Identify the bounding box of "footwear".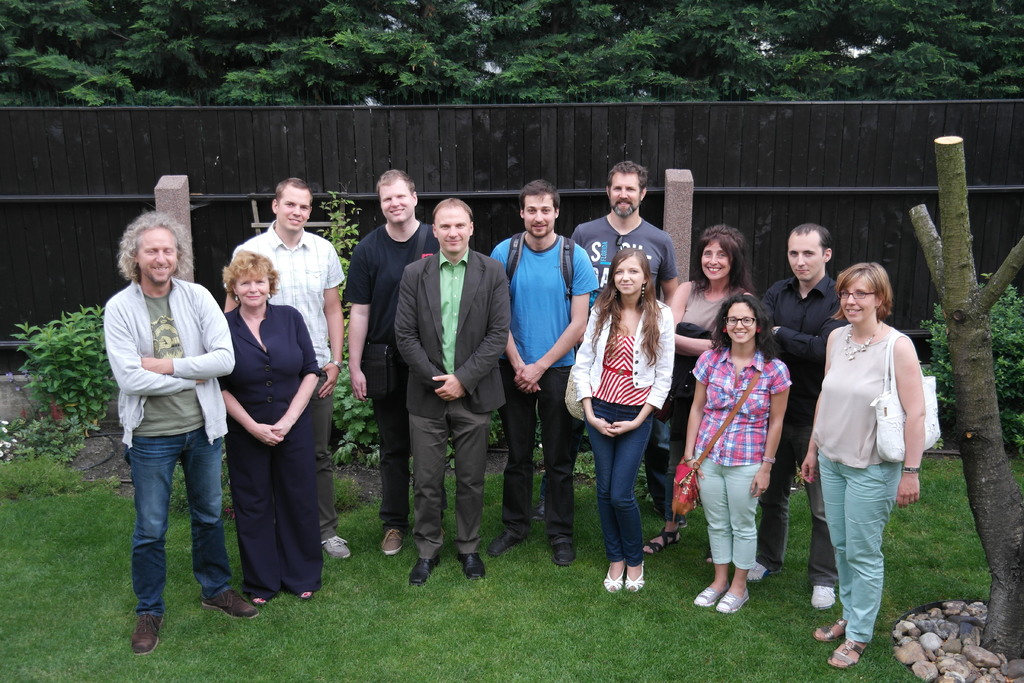
<box>320,534,346,556</box>.
